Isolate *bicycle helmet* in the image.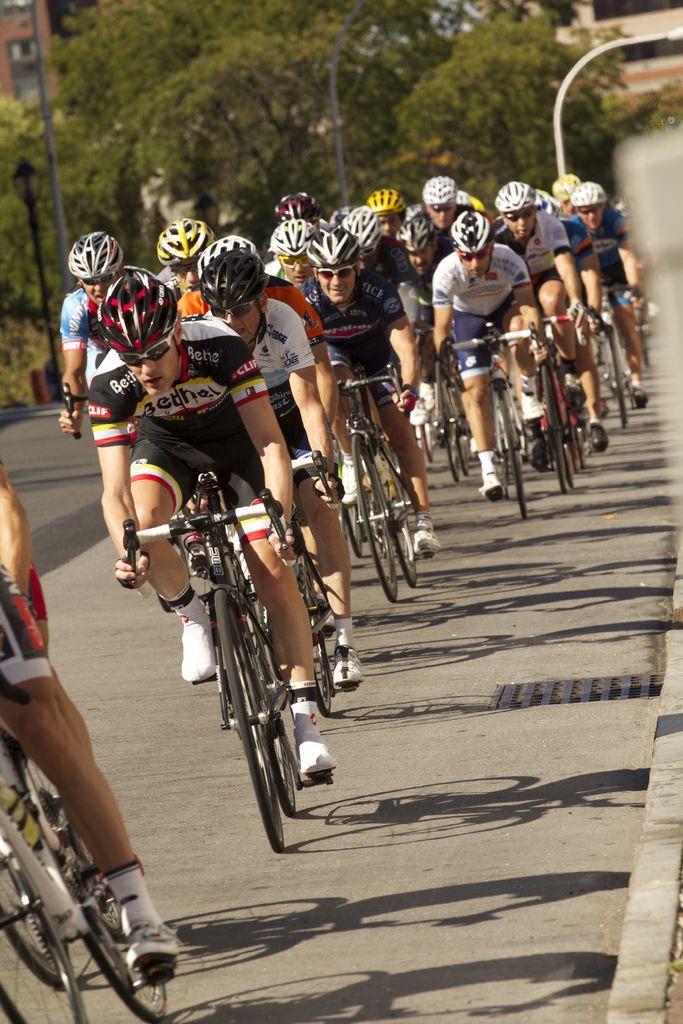
Isolated region: bbox=[192, 234, 256, 276].
